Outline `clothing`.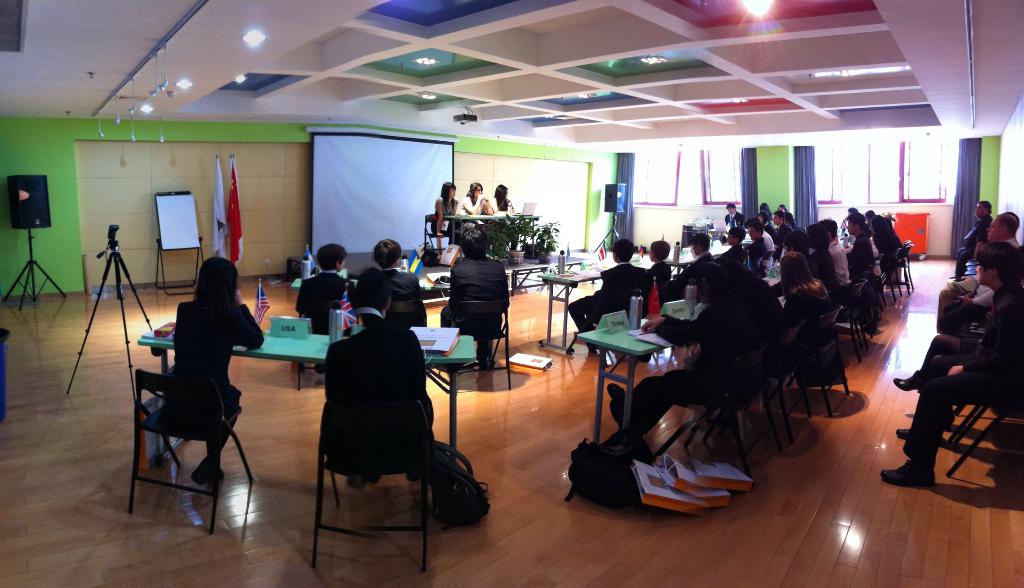
Outline: [left=643, top=259, right=671, bottom=295].
